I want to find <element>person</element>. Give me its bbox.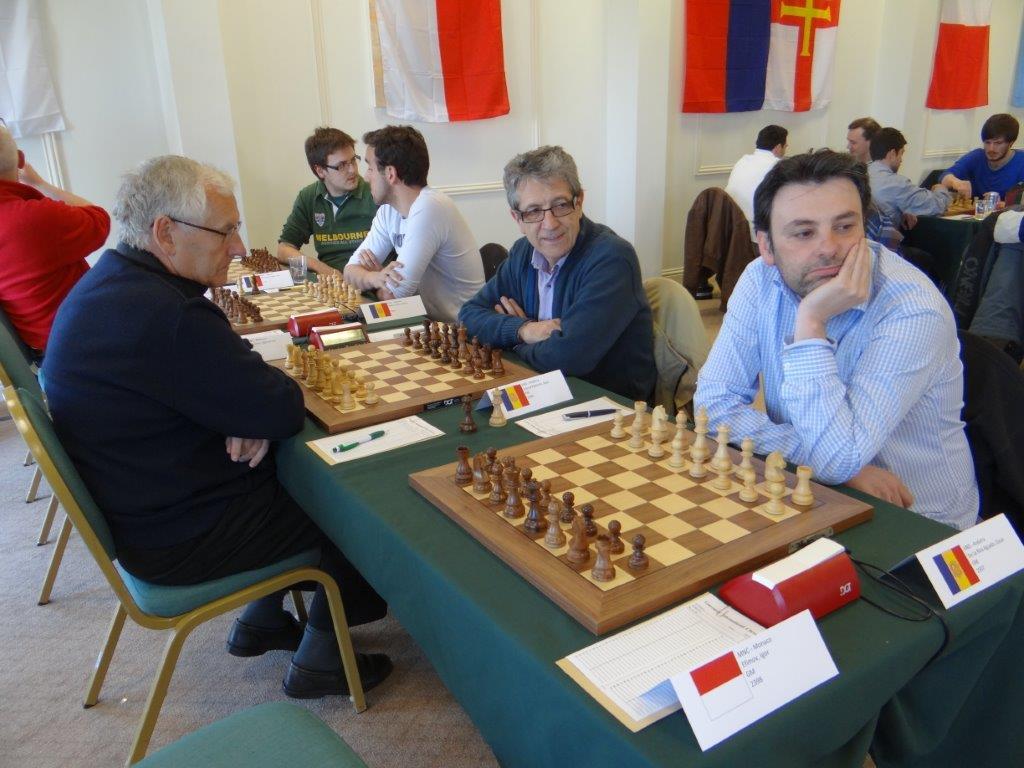
left=723, top=126, right=791, bottom=245.
